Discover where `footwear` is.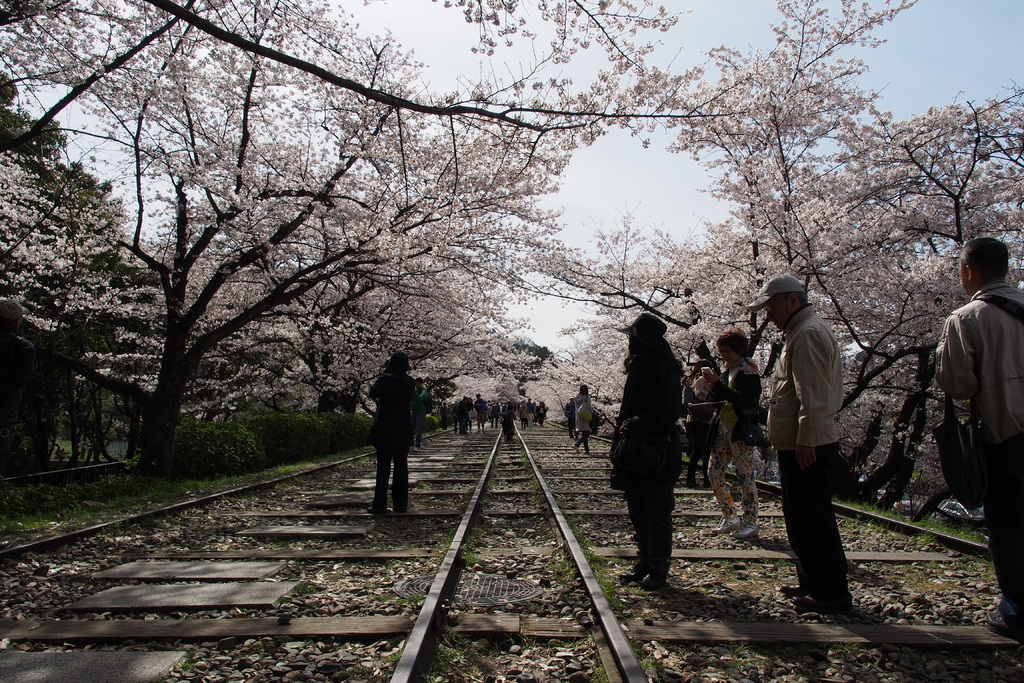
Discovered at 778, 580, 803, 597.
